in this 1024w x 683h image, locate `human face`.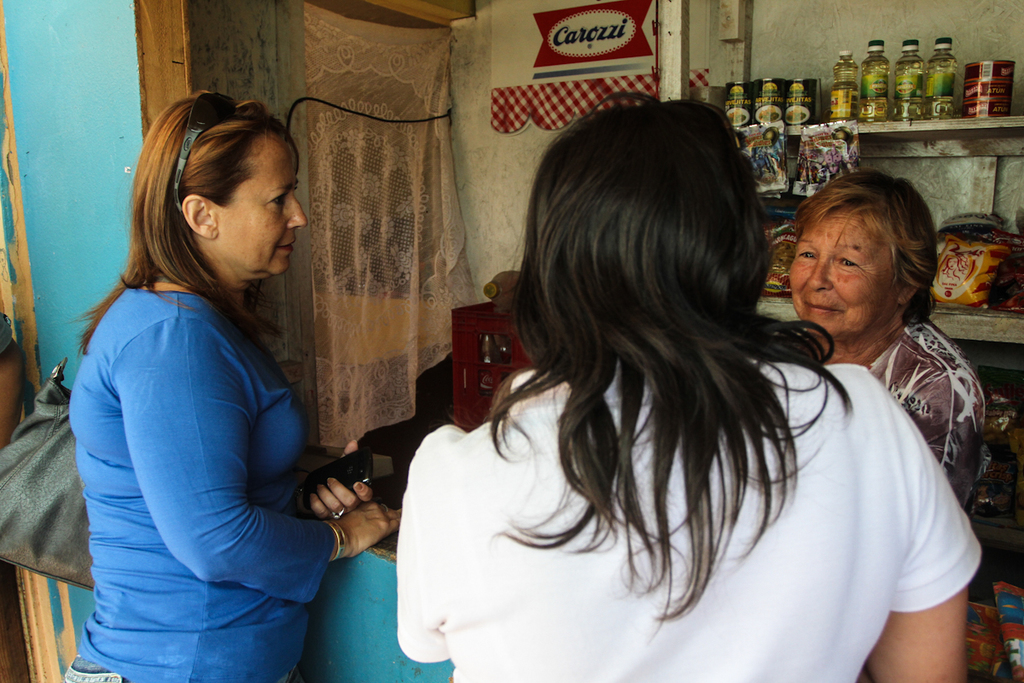
Bounding box: [797,207,908,336].
